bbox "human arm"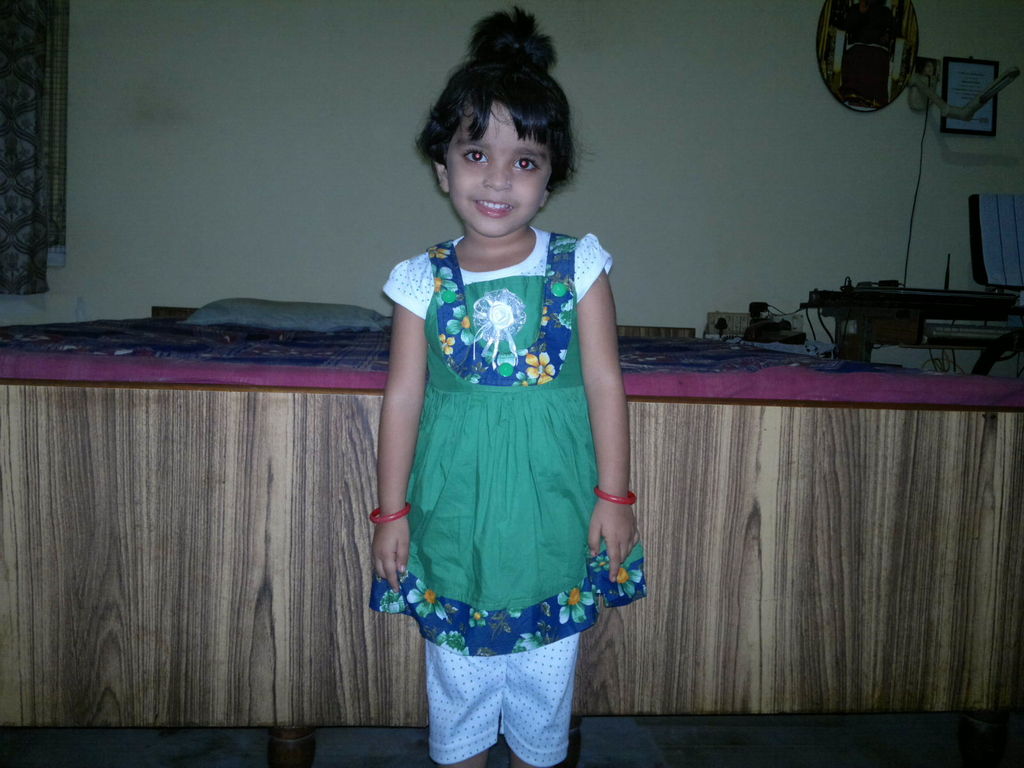
crop(367, 261, 438, 588)
